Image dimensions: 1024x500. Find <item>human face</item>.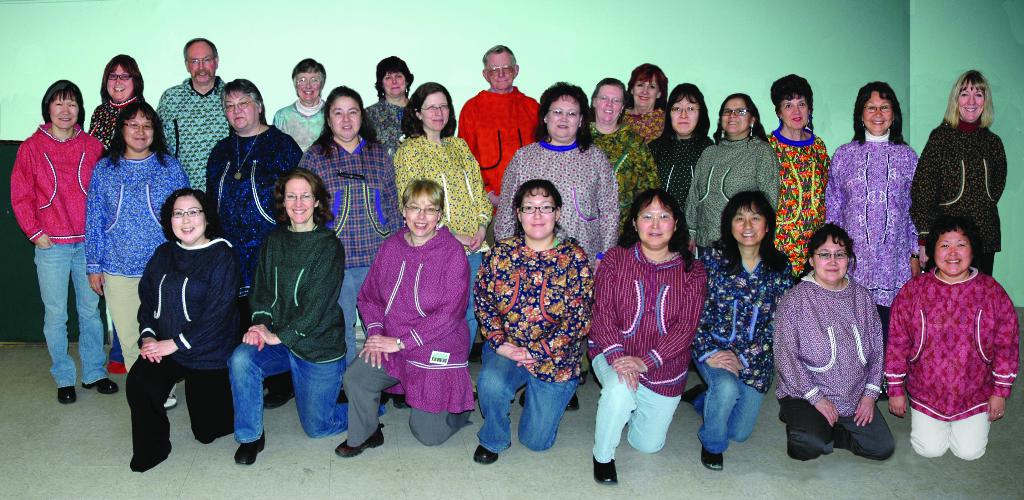
287 172 314 225.
